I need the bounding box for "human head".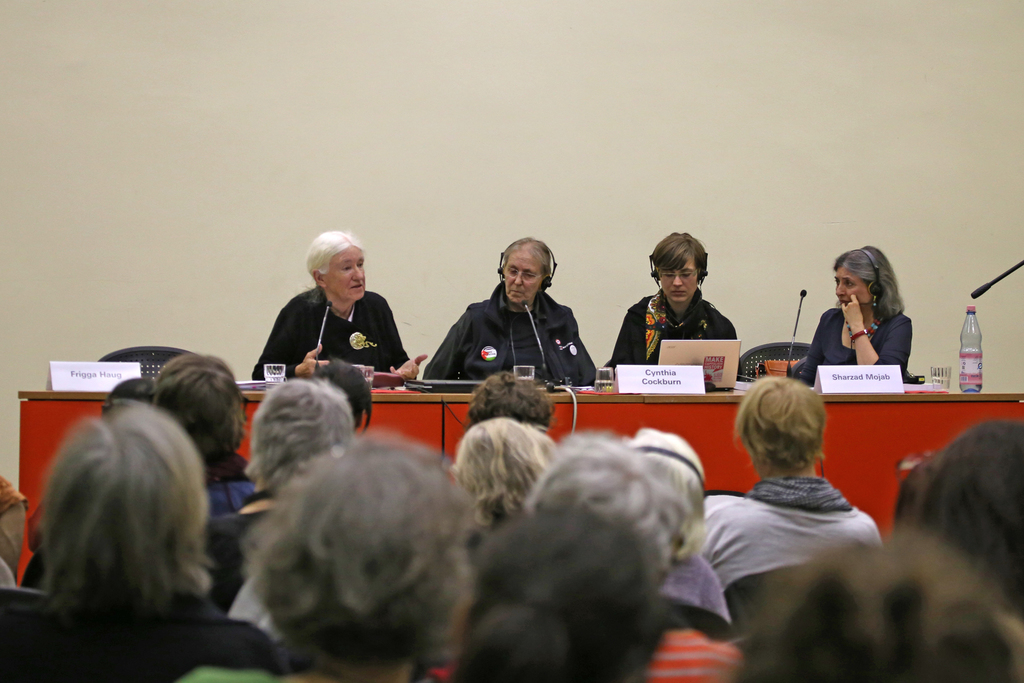
Here it is: BBox(651, 235, 712, 306).
